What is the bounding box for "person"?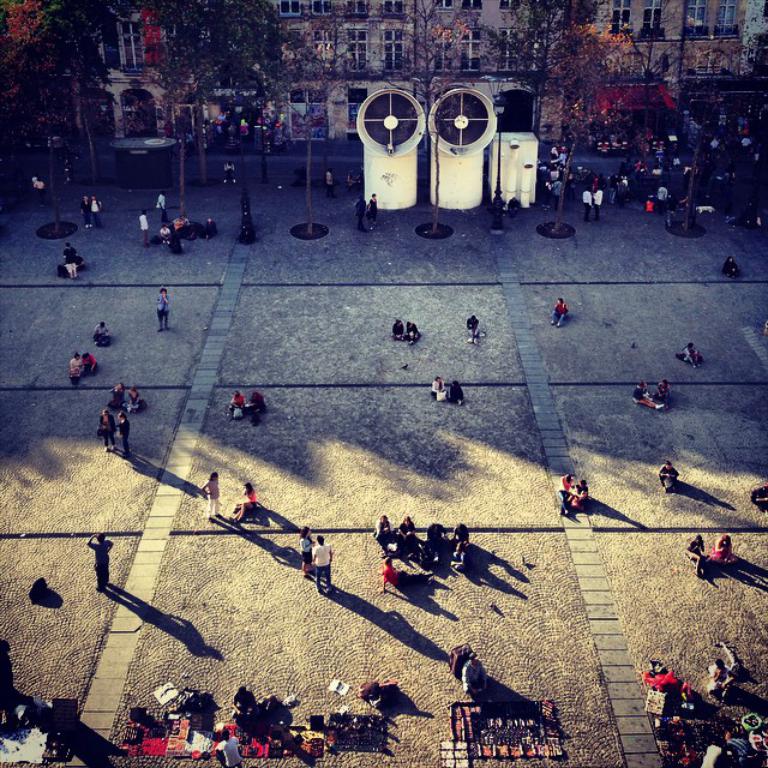
rect(108, 382, 131, 412).
